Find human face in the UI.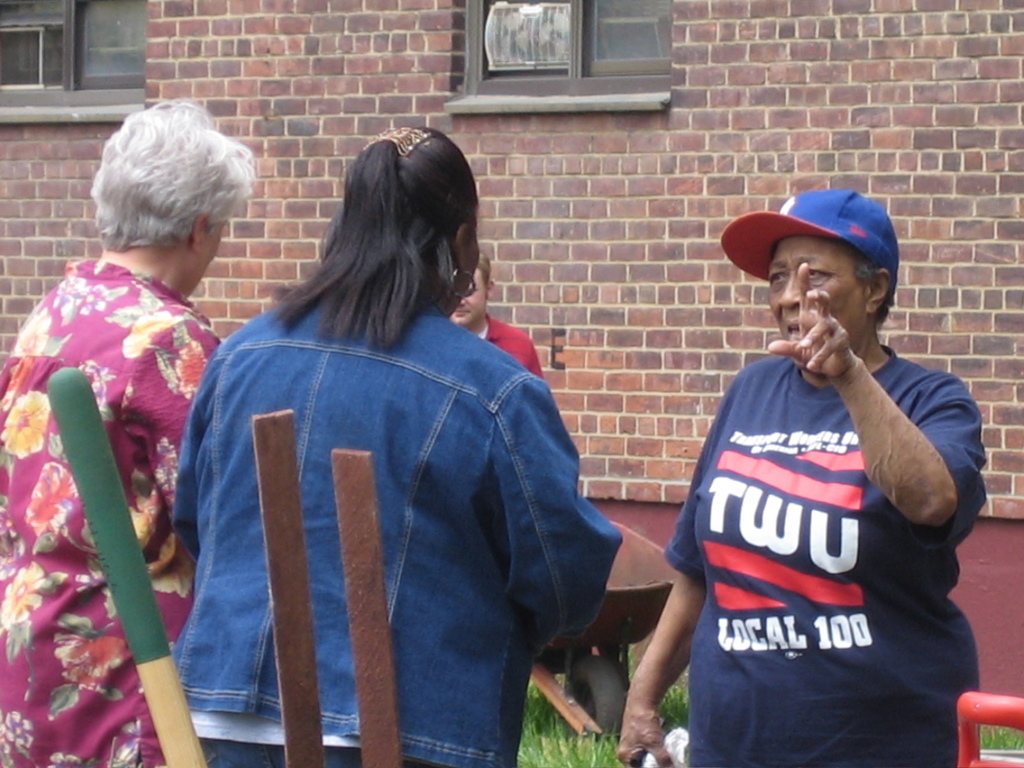
UI element at [451,260,483,323].
